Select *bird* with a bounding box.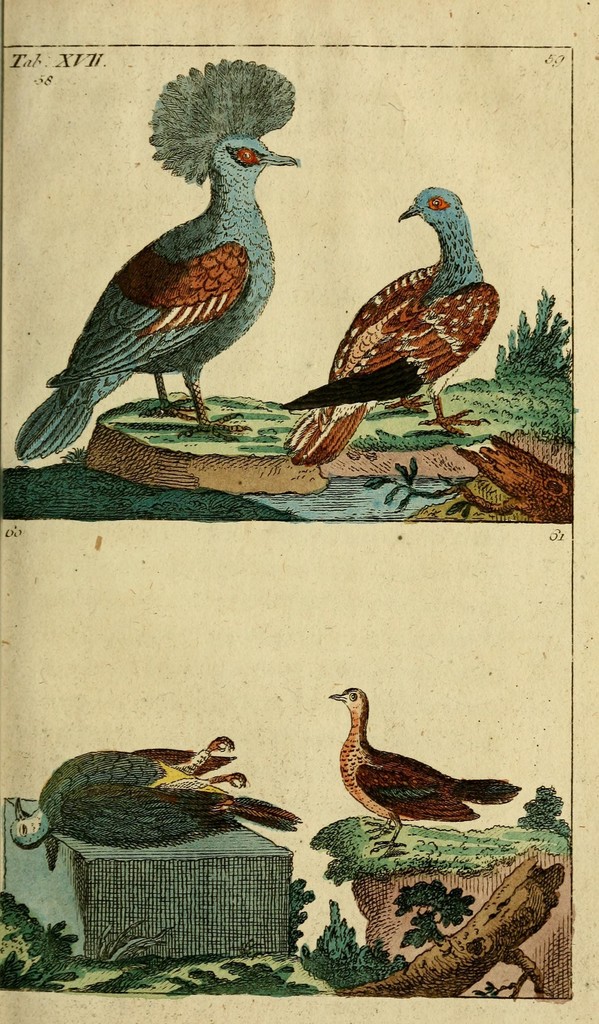
[left=7, top=45, right=306, bottom=447].
